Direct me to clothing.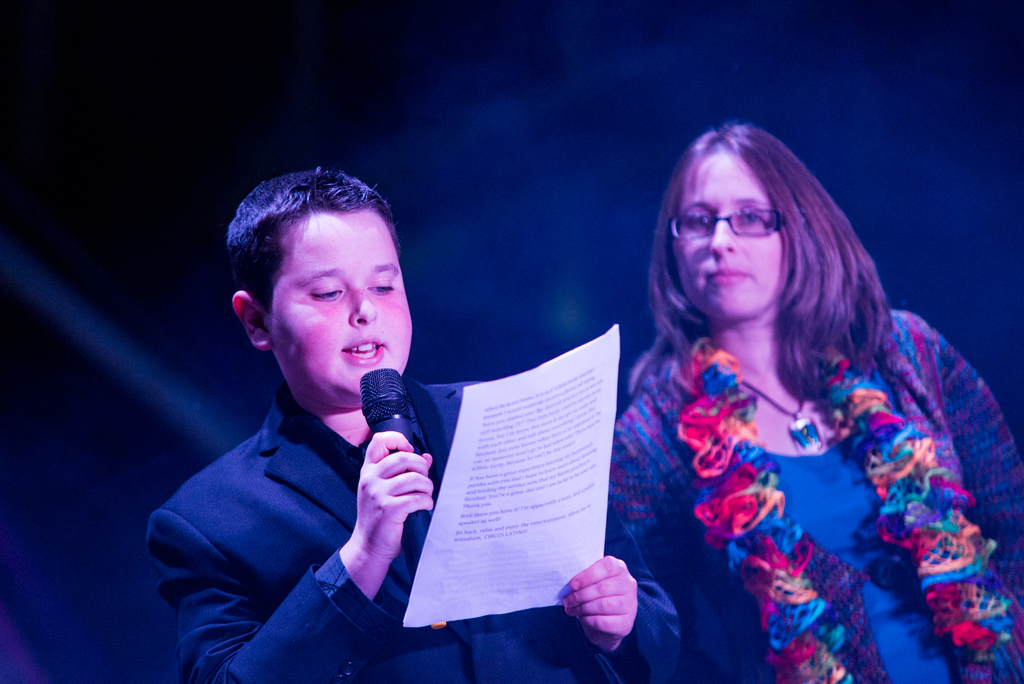
Direction: 613 263 996 657.
